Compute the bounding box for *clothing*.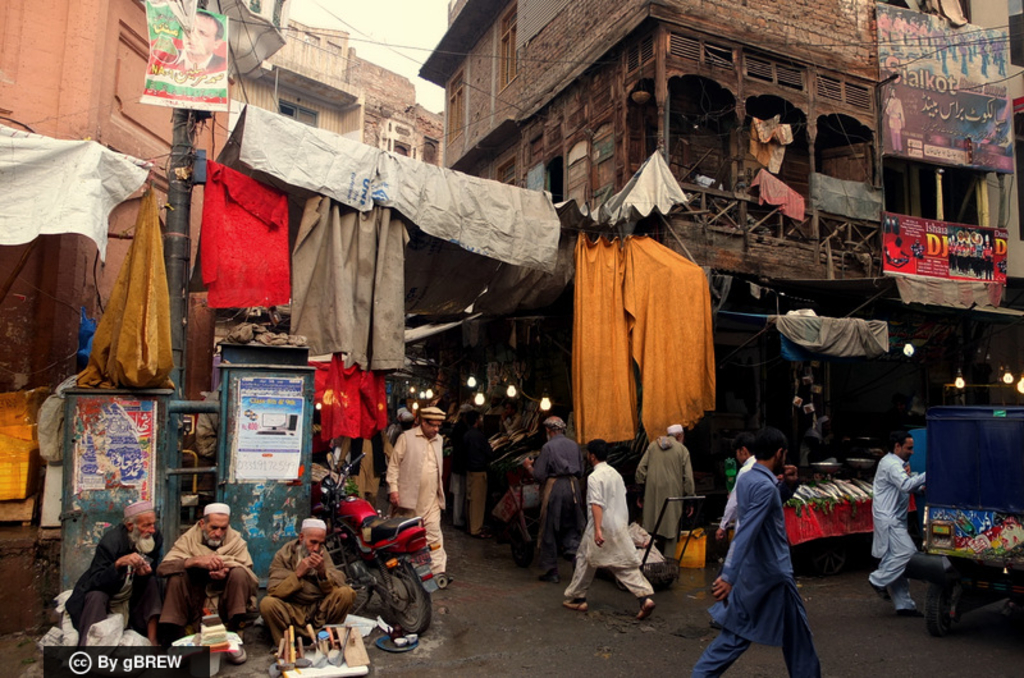
BBox(566, 461, 657, 603).
